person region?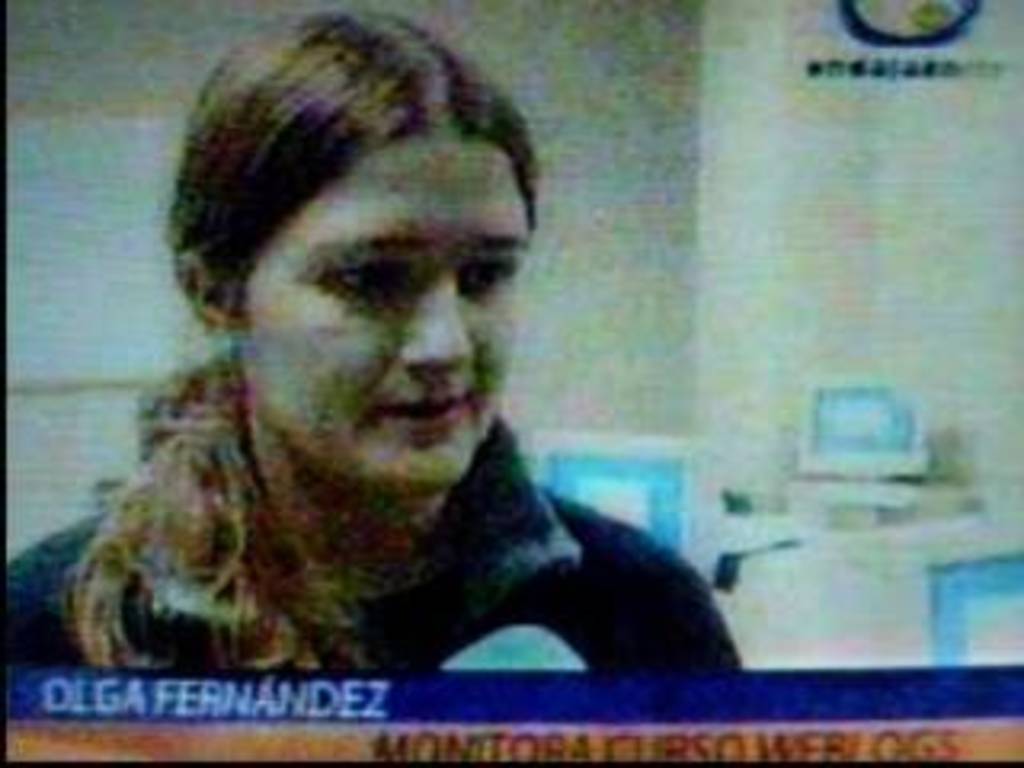
<bbox>19, 58, 746, 701</bbox>
